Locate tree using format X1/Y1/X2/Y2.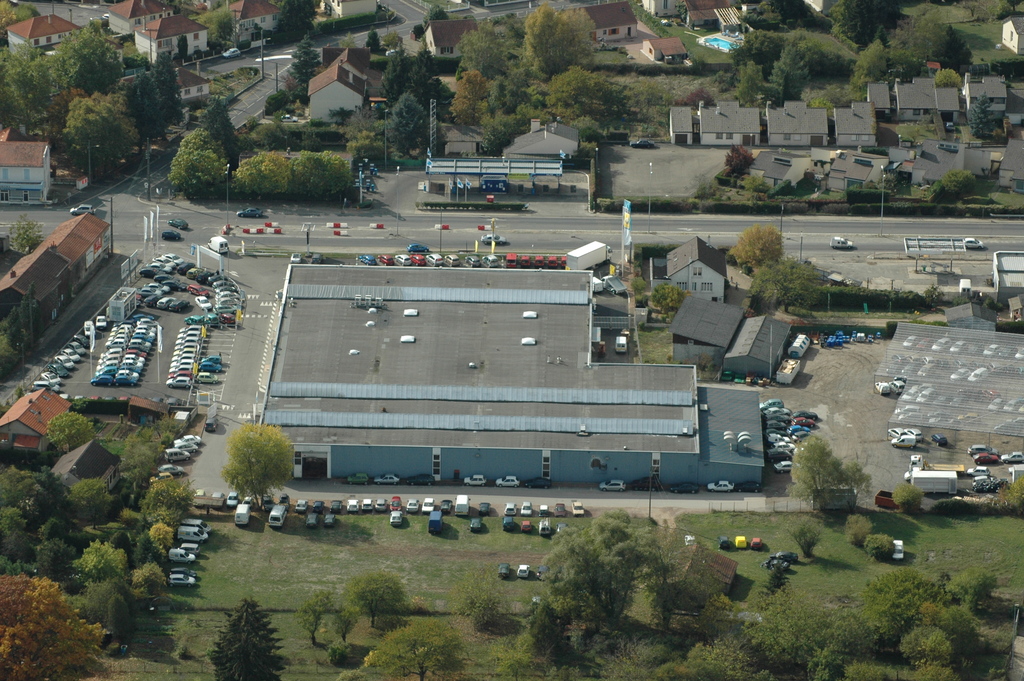
346/569/404/625.
